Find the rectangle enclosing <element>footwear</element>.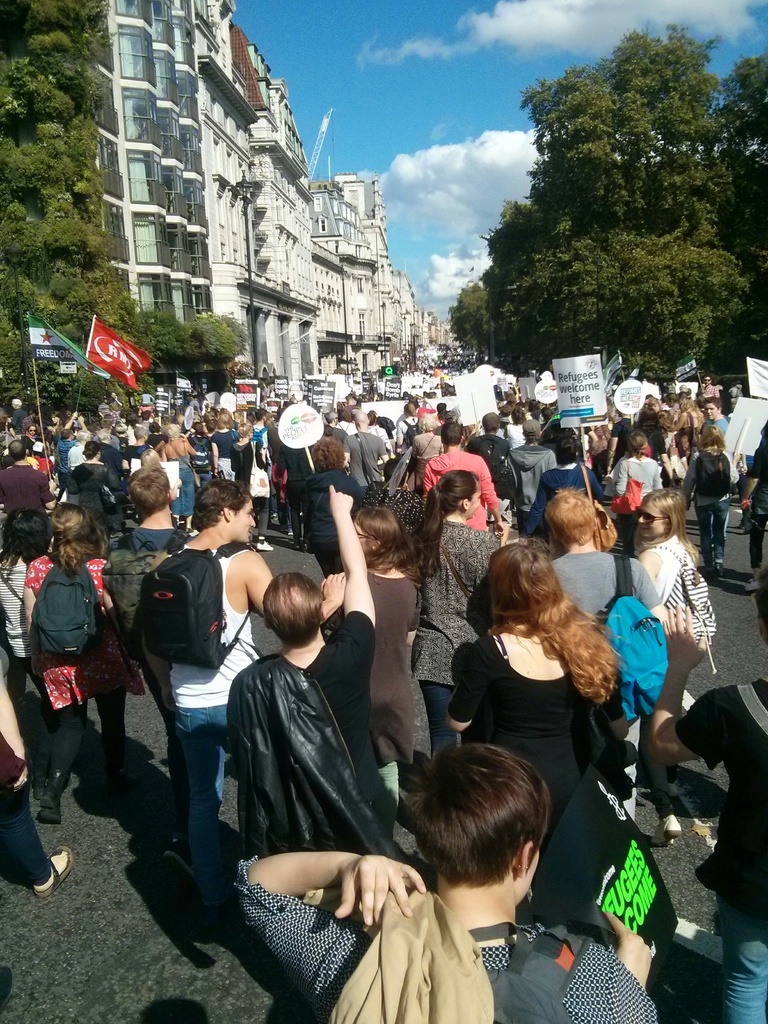
bbox(255, 545, 276, 550).
